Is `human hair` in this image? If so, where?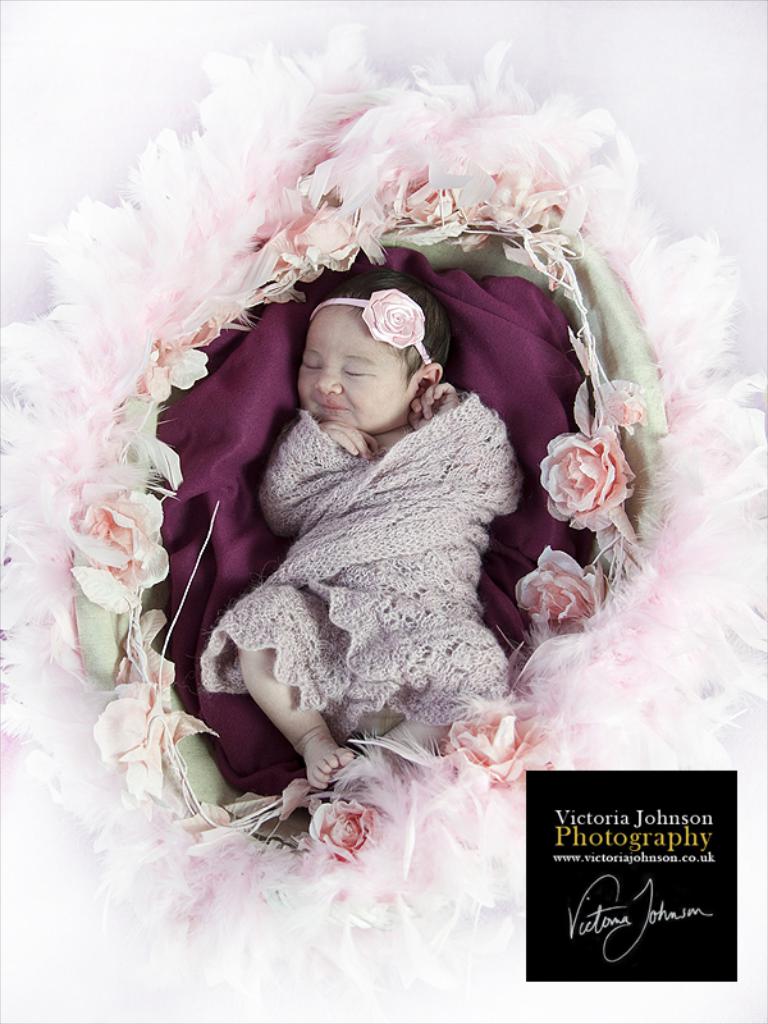
Yes, at left=312, top=270, right=454, bottom=389.
